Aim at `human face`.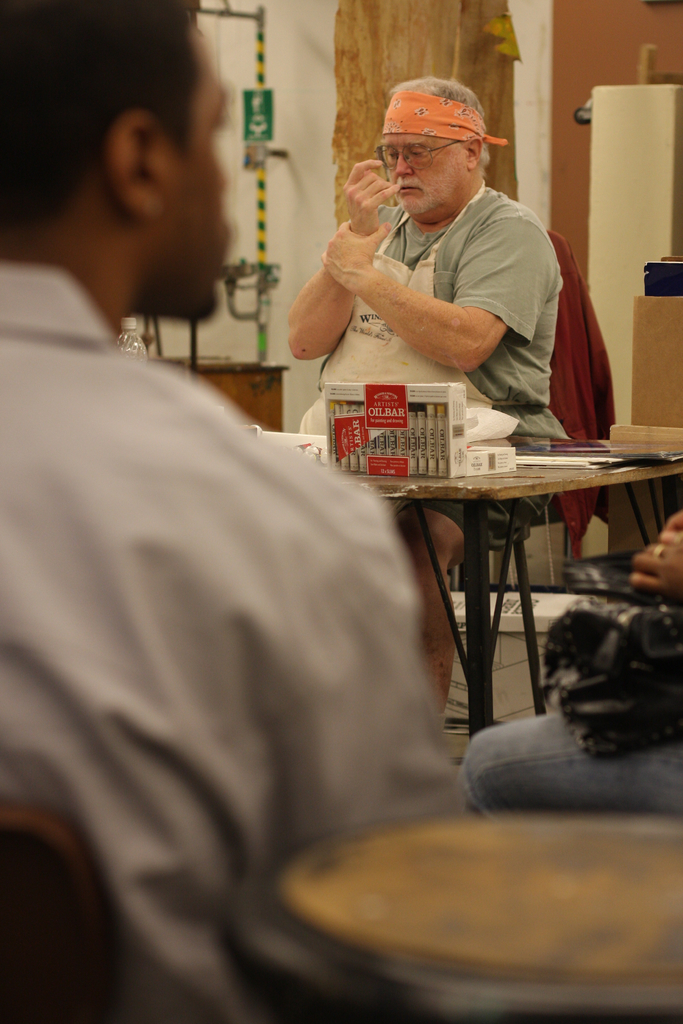
Aimed at (x1=156, y1=15, x2=230, y2=321).
